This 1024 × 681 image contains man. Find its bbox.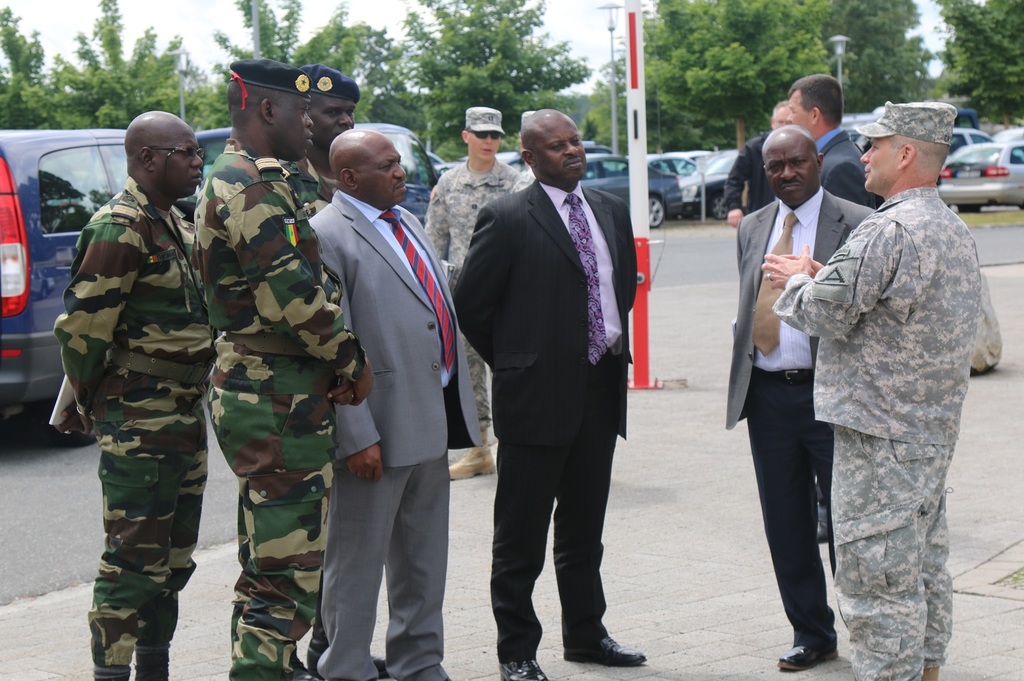
rect(422, 104, 530, 476).
